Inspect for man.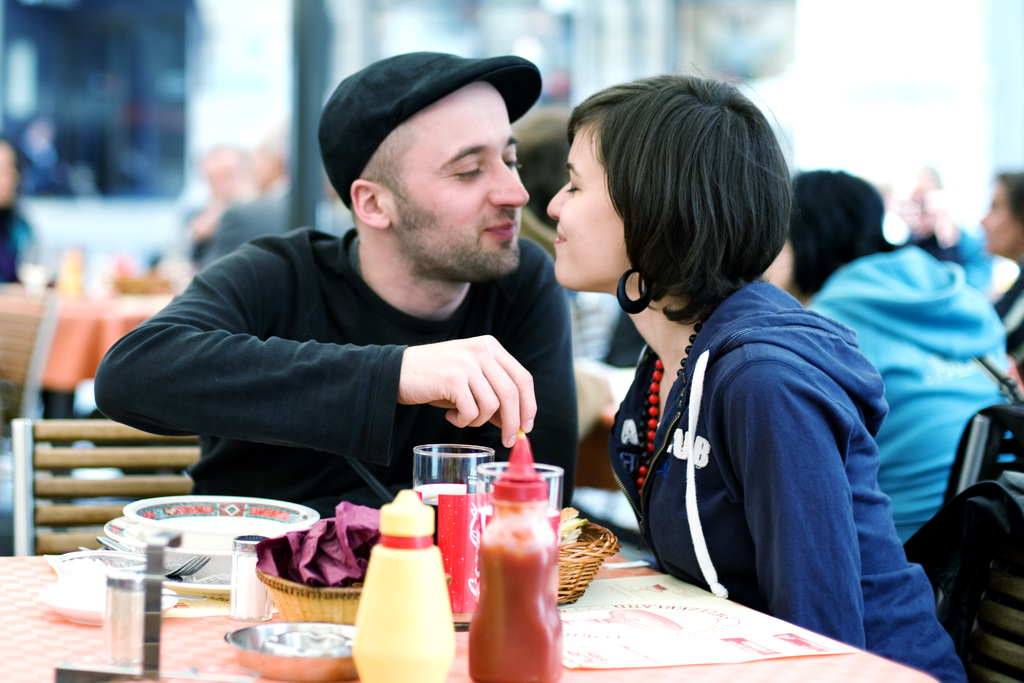
Inspection: pyautogui.locateOnScreen(892, 168, 996, 291).
